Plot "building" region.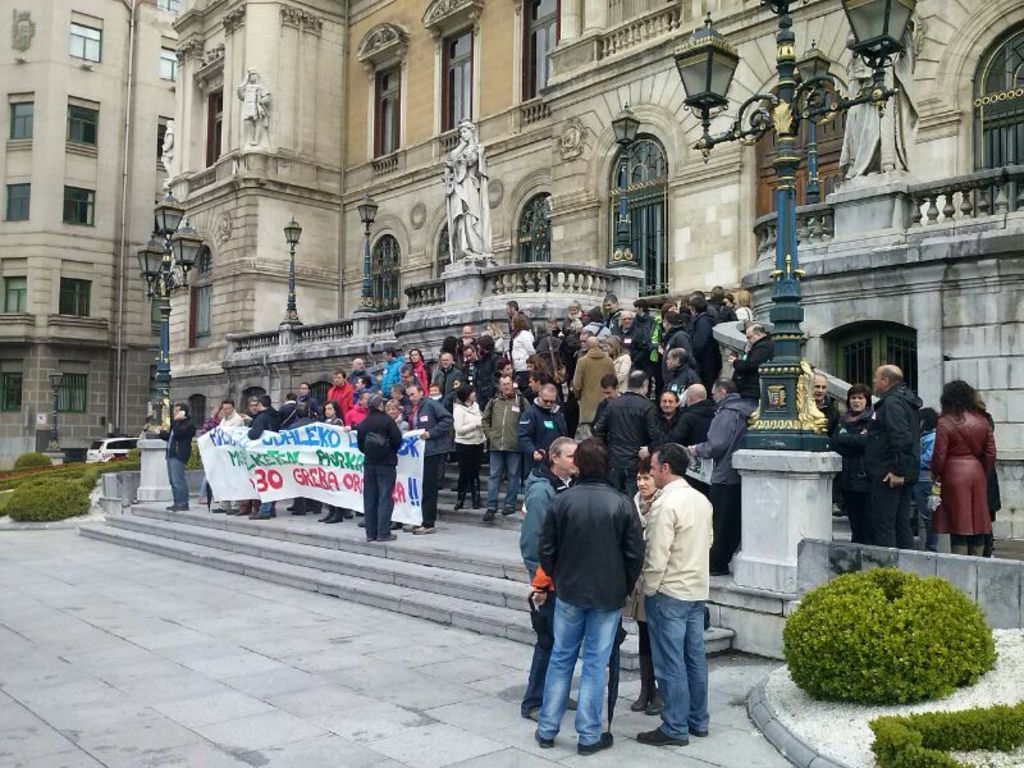
Plotted at [76, 0, 1023, 669].
